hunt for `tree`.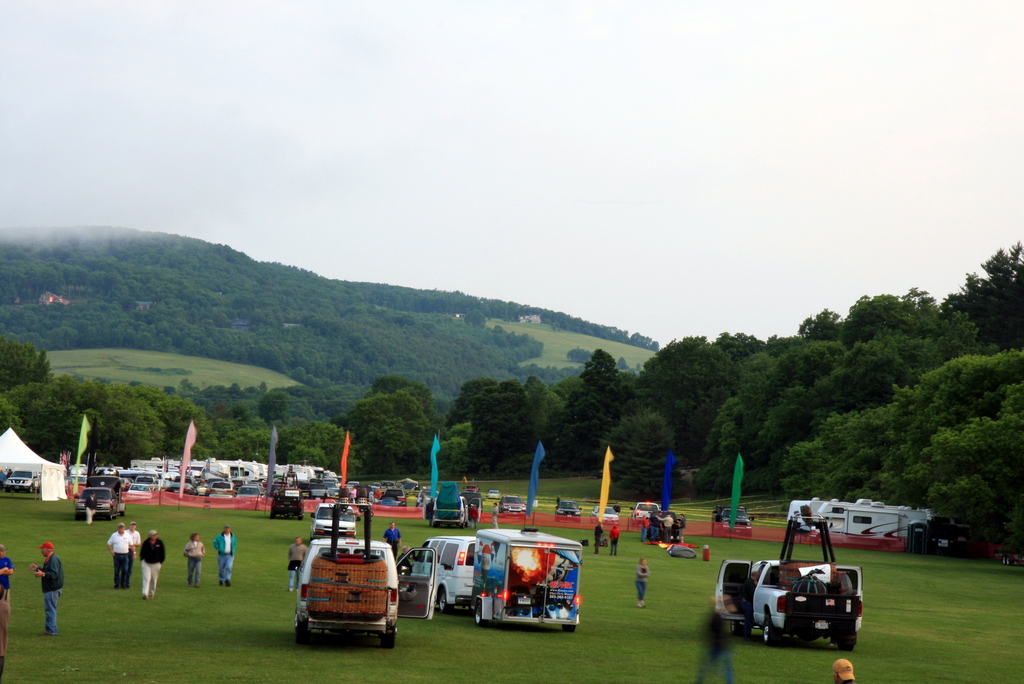
Hunted down at {"left": 785, "top": 312, "right": 877, "bottom": 464}.
